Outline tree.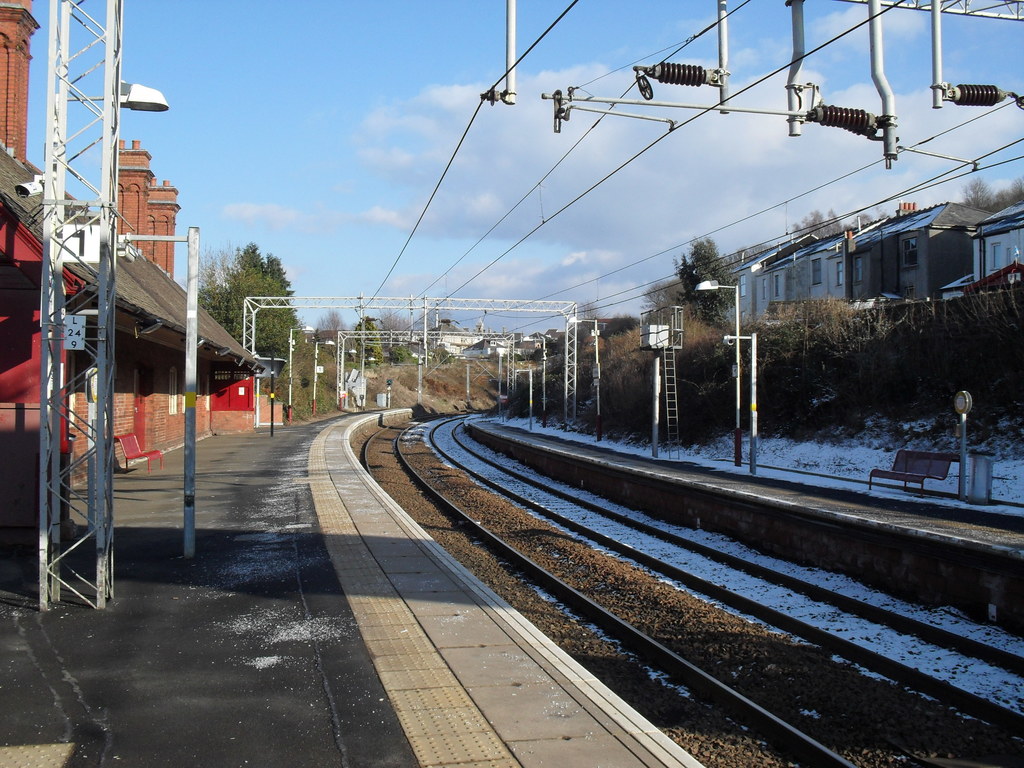
Outline: 378 311 416 352.
